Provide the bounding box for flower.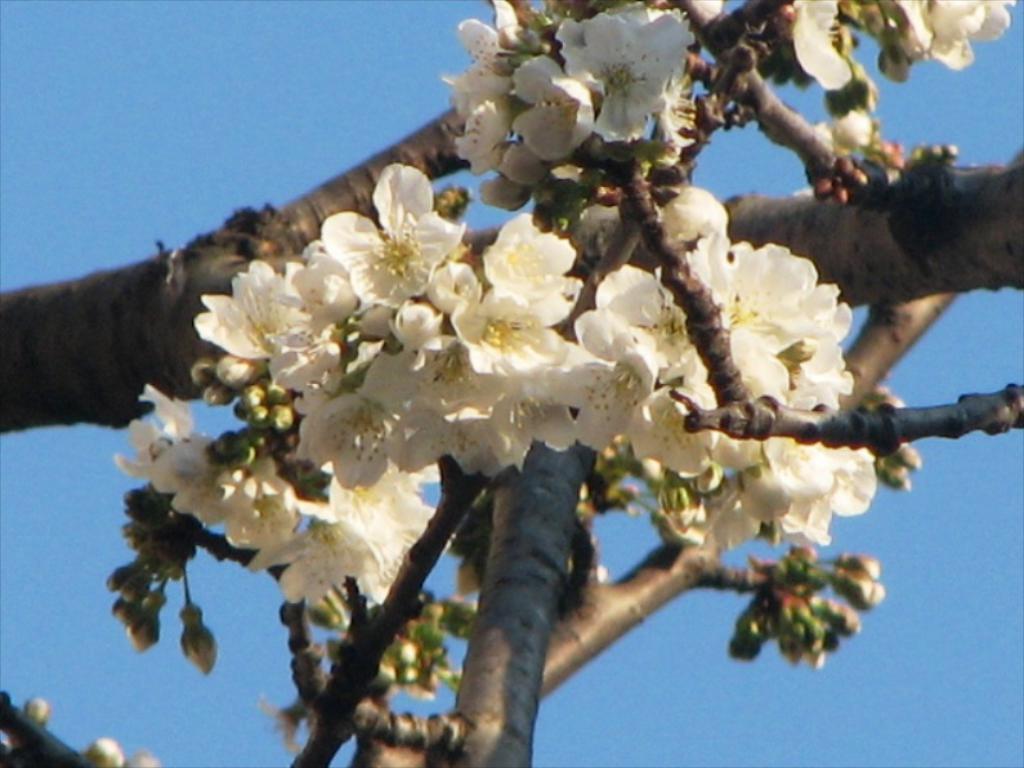
(x1=451, y1=285, x2=565, y2=376).
